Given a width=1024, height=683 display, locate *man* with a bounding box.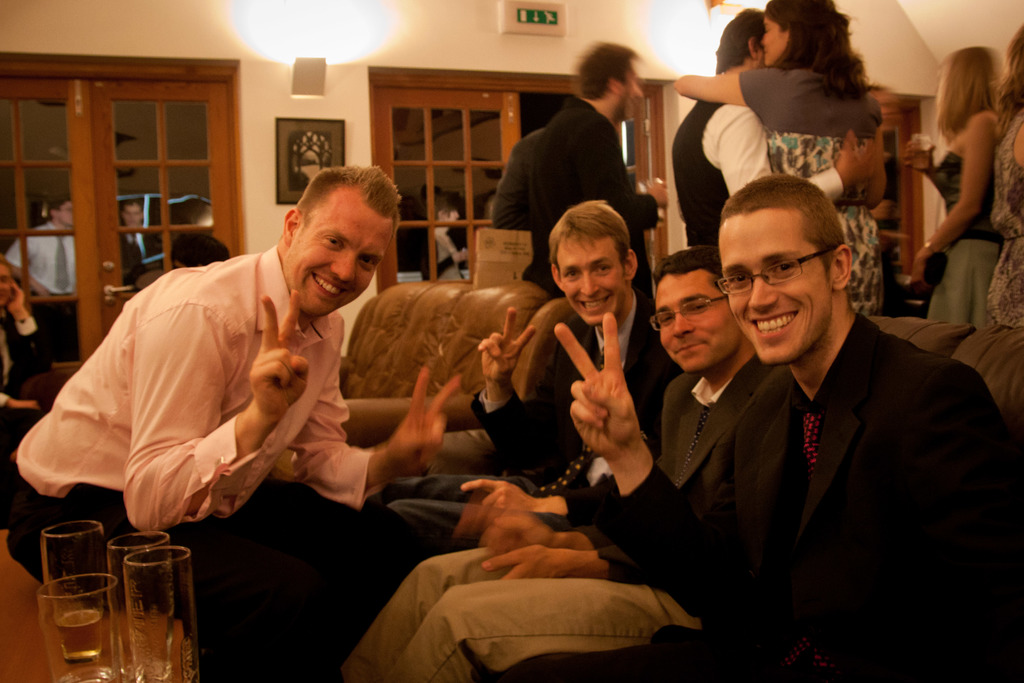
Located: 0, 156, 470, 682.
